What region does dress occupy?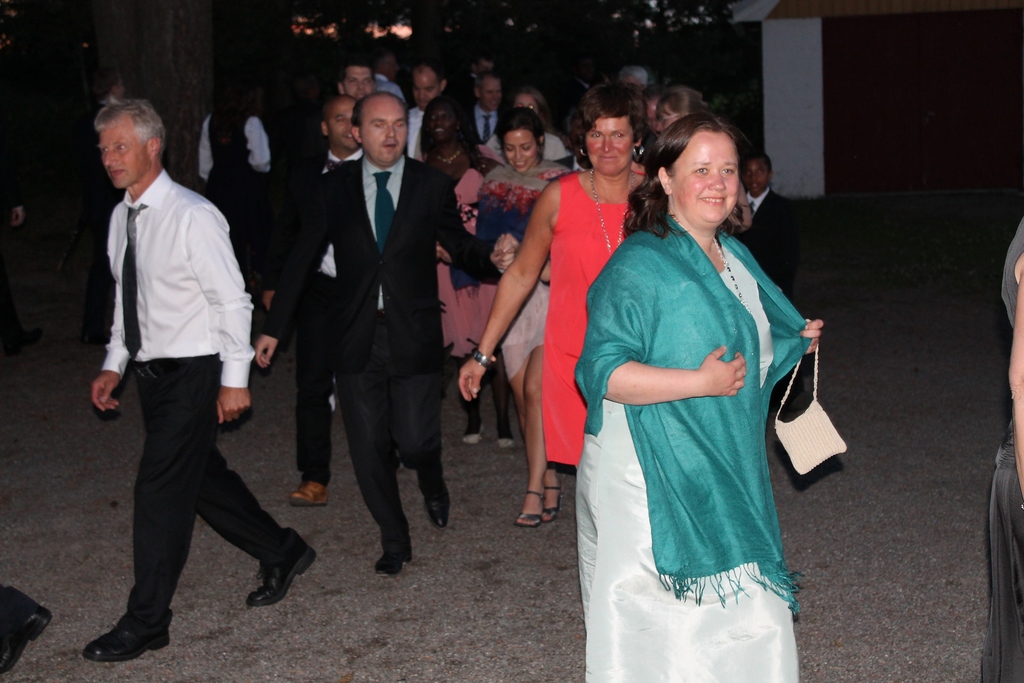
x1=539 y1=172 x2=628 y2=465.
